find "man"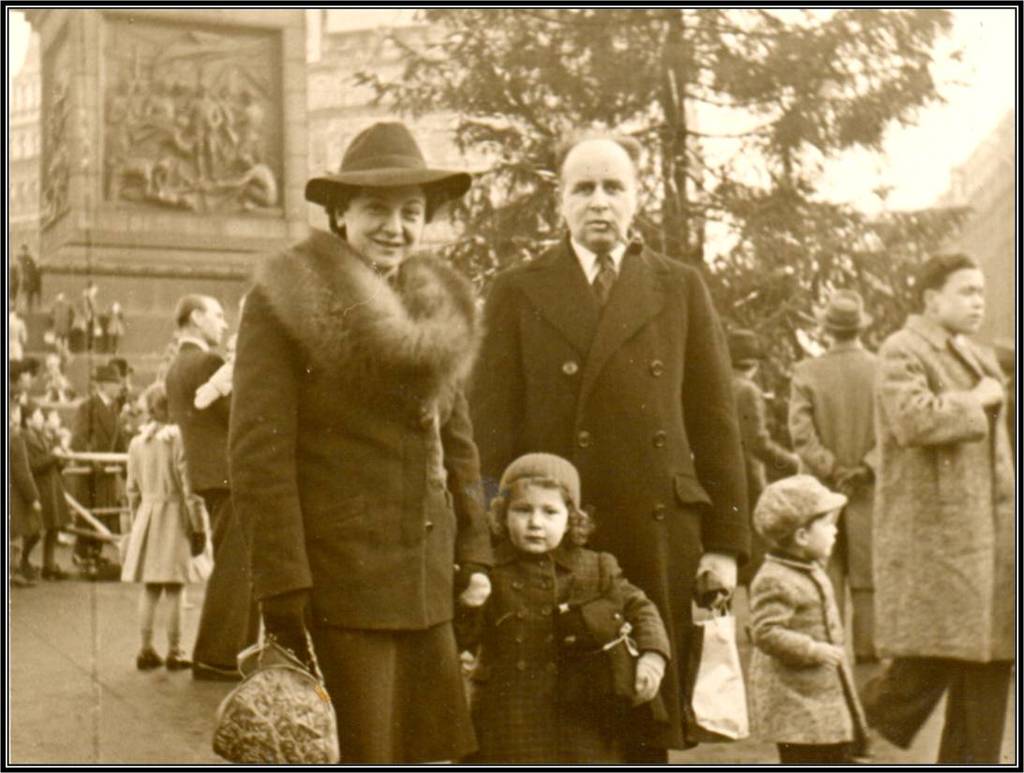
region(472, 142, 753, 675)
